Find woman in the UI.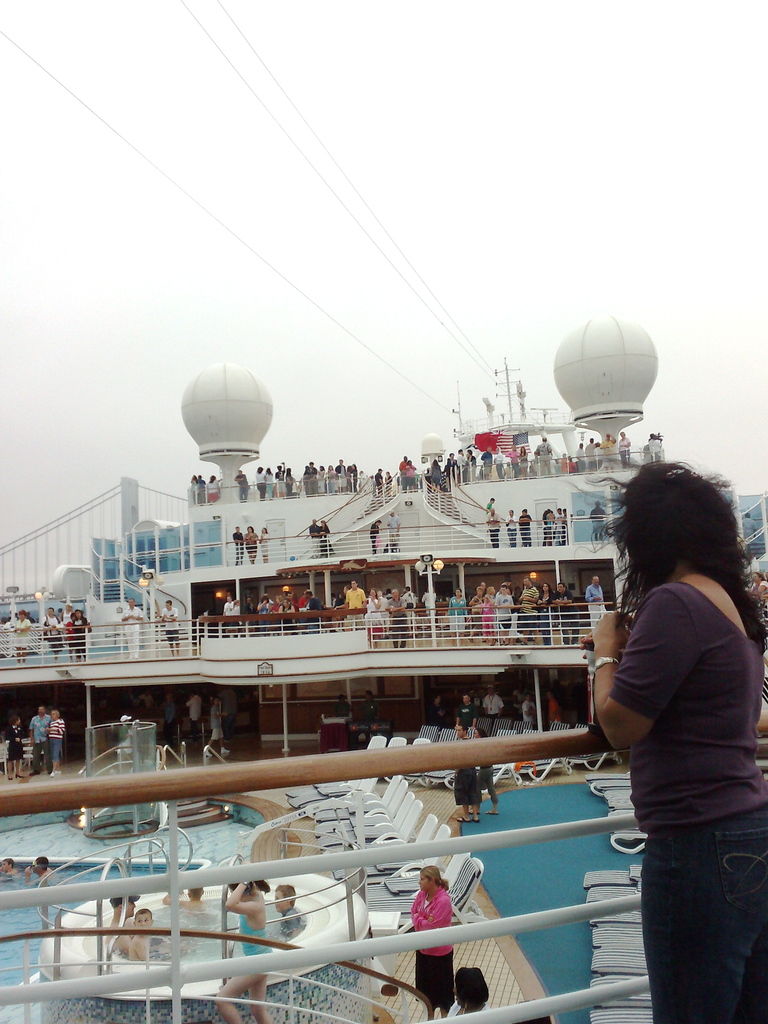
UI element at {"left": 468, "top": 450, "right": 476, "bottom": 485}.
